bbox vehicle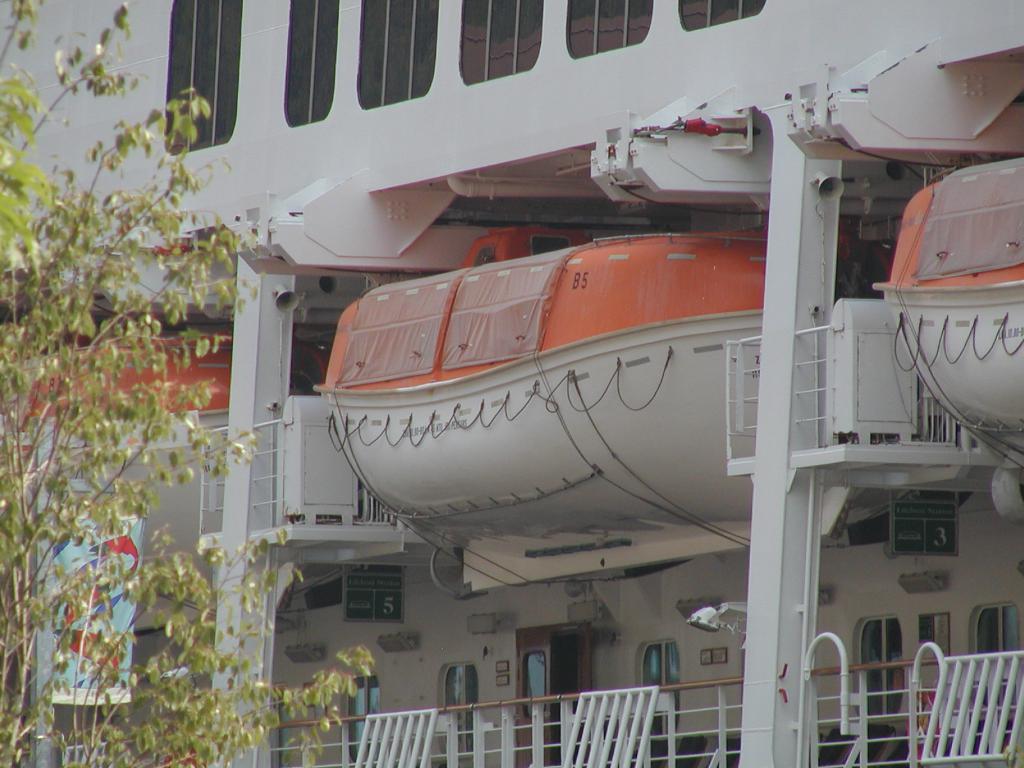
x1=0, y1=0, x2=1023, y2=767
